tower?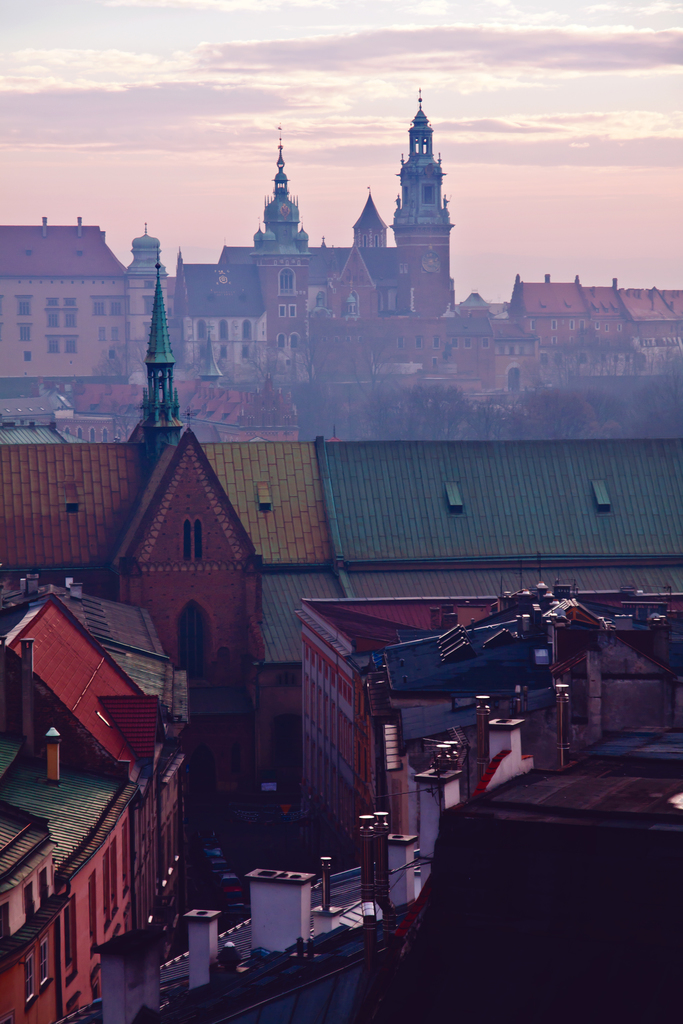
rect(355, 188, 391, 248)
